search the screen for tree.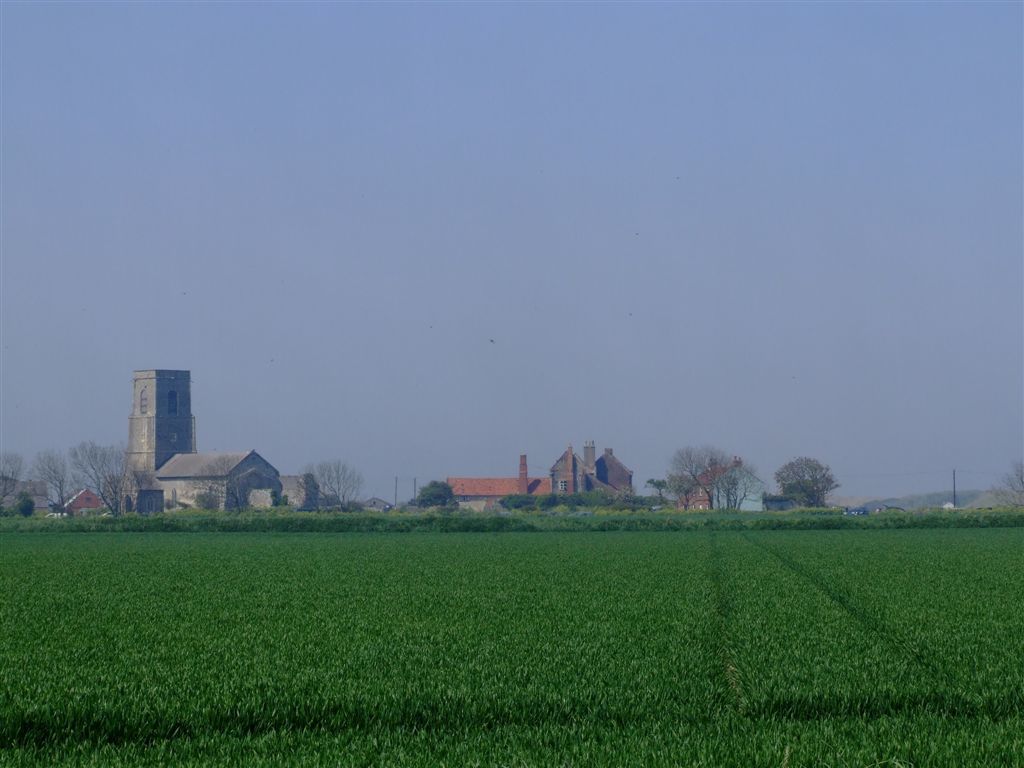
Found at box(34, 448, 79, 523).
